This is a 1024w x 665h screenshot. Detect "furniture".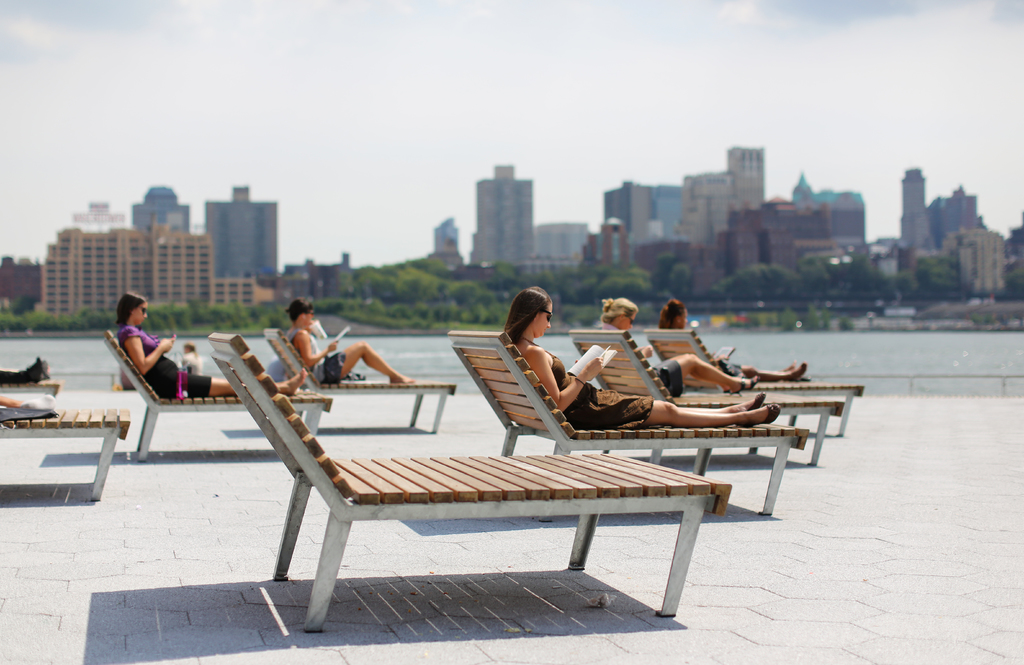
pyautogui.locateOnScreen(644, 326, 865, 429).
